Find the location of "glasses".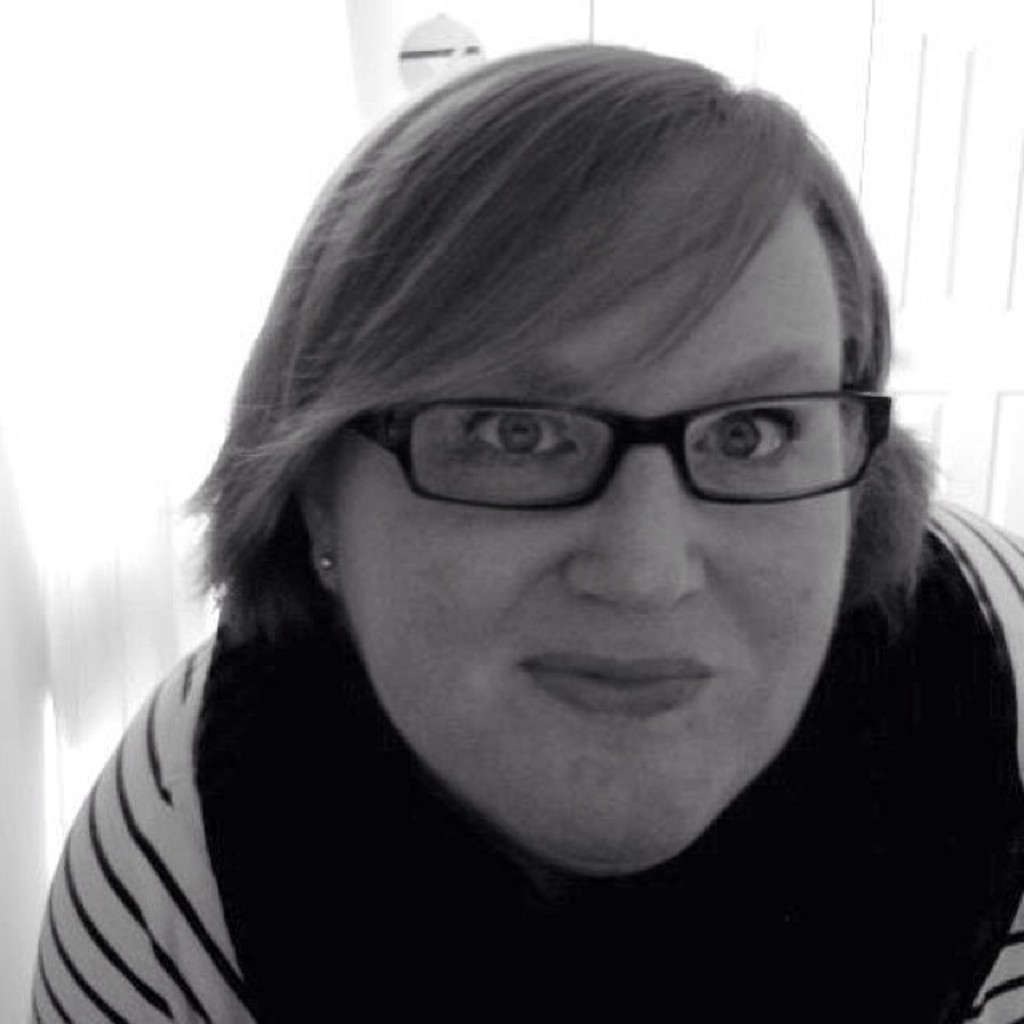
Location: (344,389,891,509).
